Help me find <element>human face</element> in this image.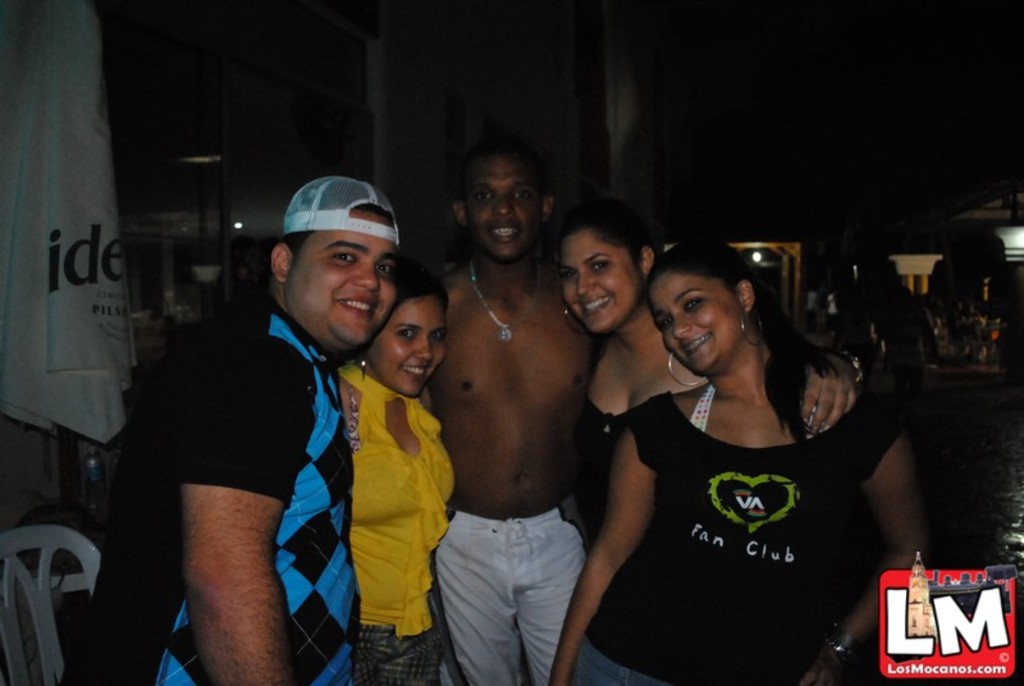
Found it: box=[653, 271, 744, 370].
